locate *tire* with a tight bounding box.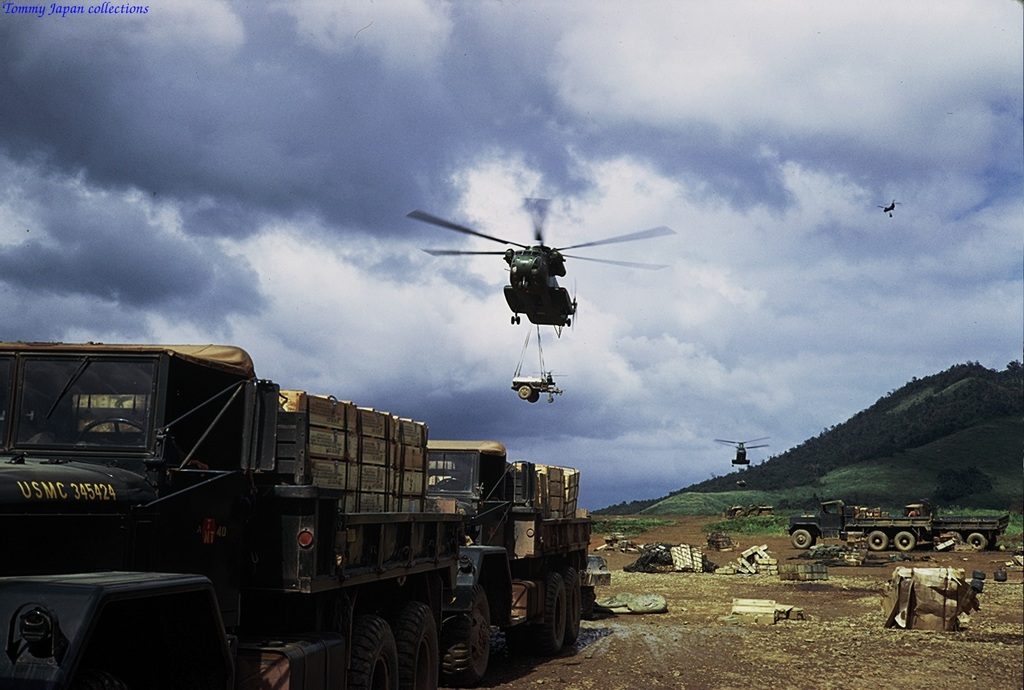
964:532:989:551.
